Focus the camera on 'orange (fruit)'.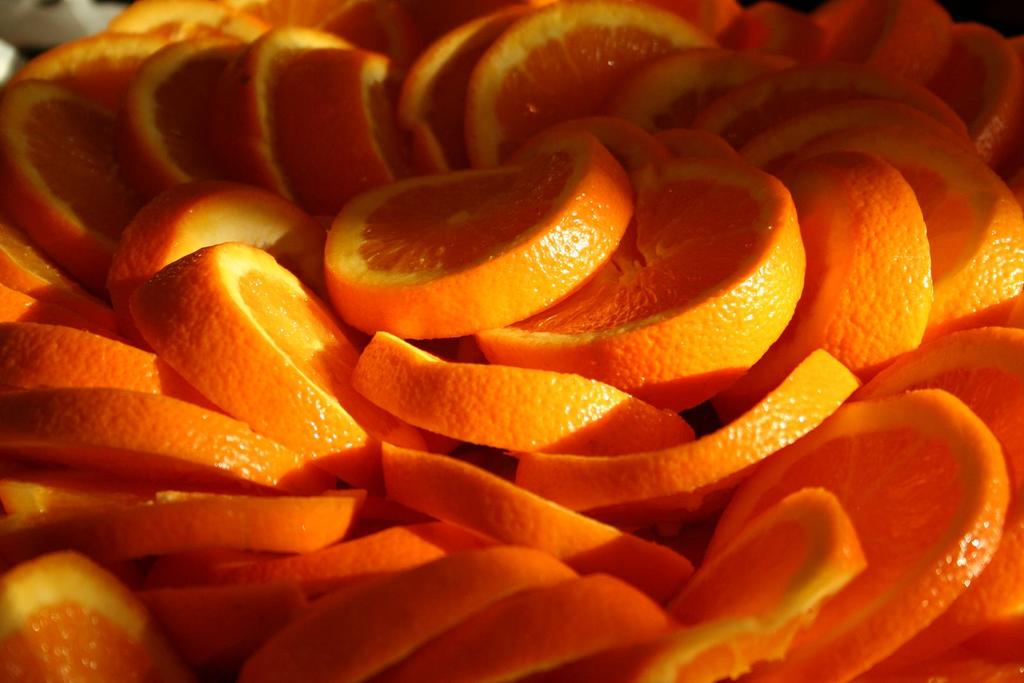
Focus region: pyautogui.locateOnScreen(699, 376, 1006, 677).
